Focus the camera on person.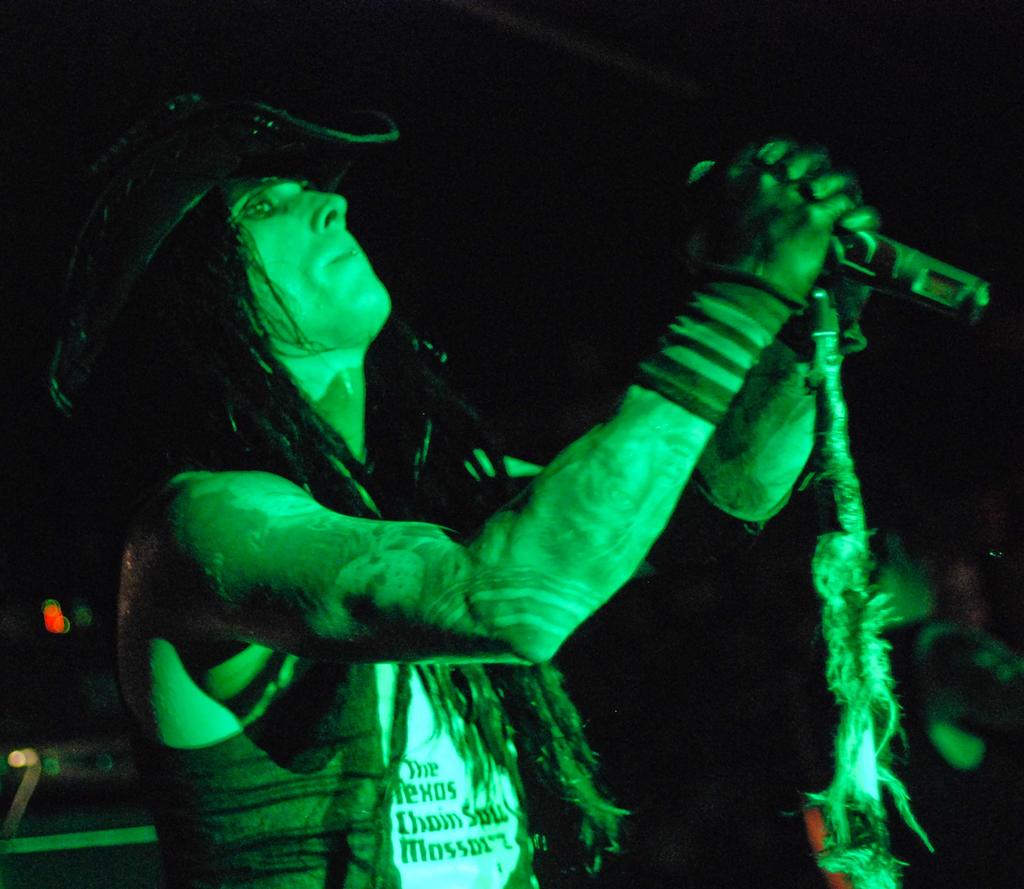
Focus region: box=[95, 135, 1015, 888].
